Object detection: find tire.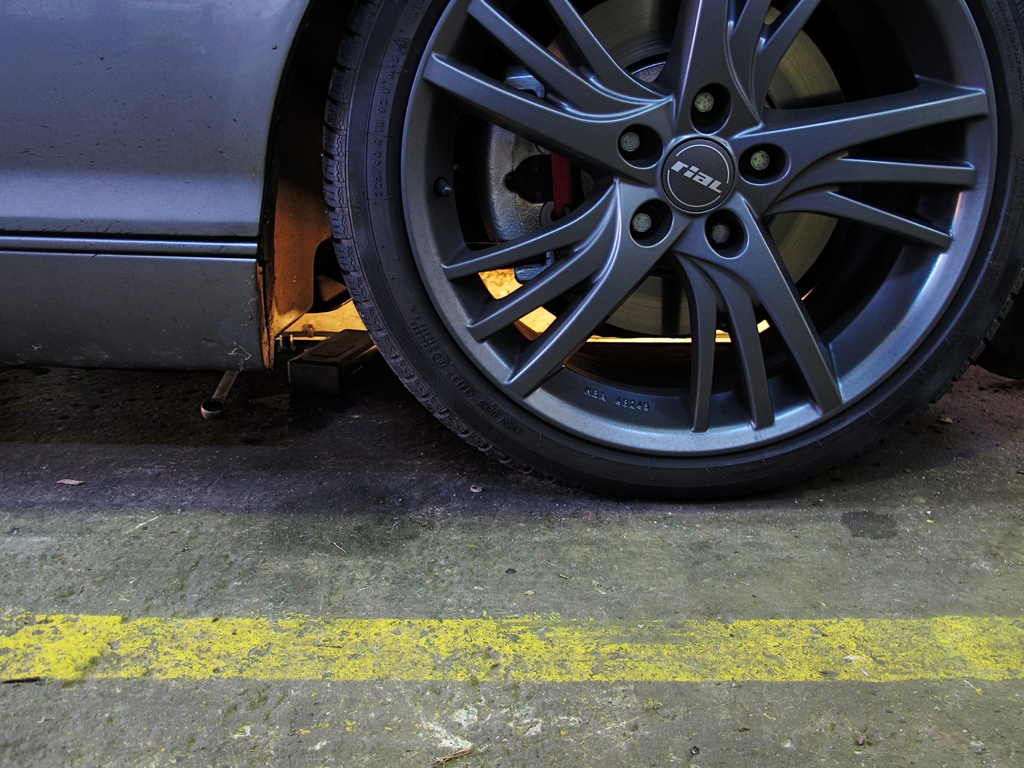
l=319, t=0, r=1023, b=502.
